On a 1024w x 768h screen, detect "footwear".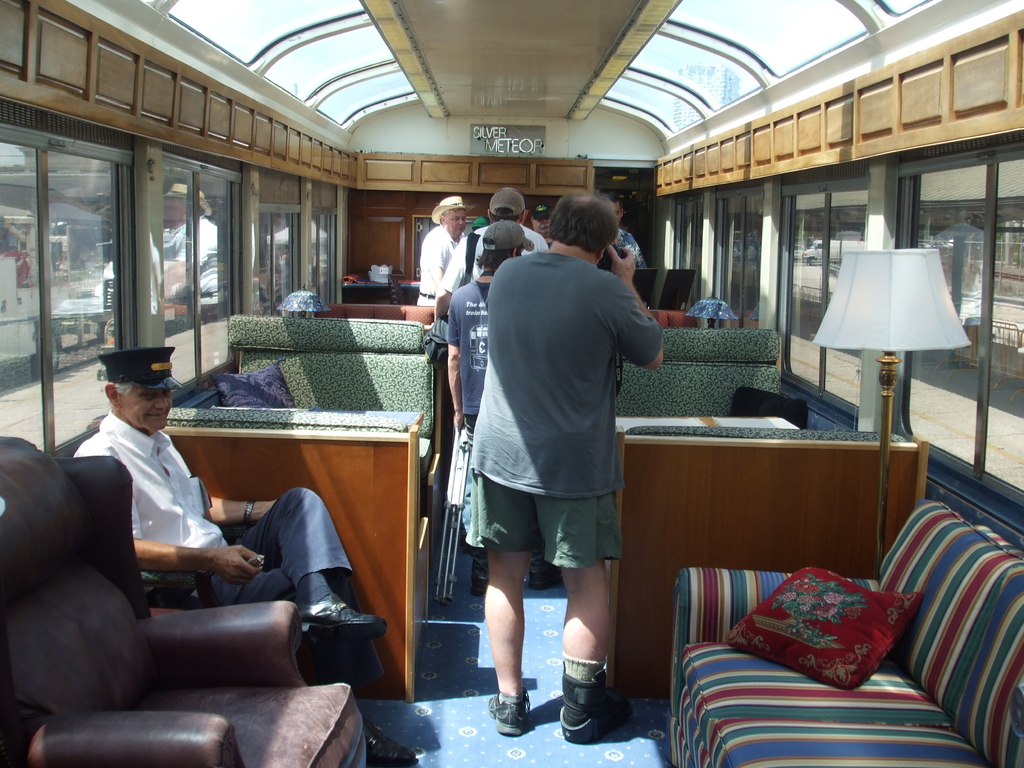
562/657/625/753.
